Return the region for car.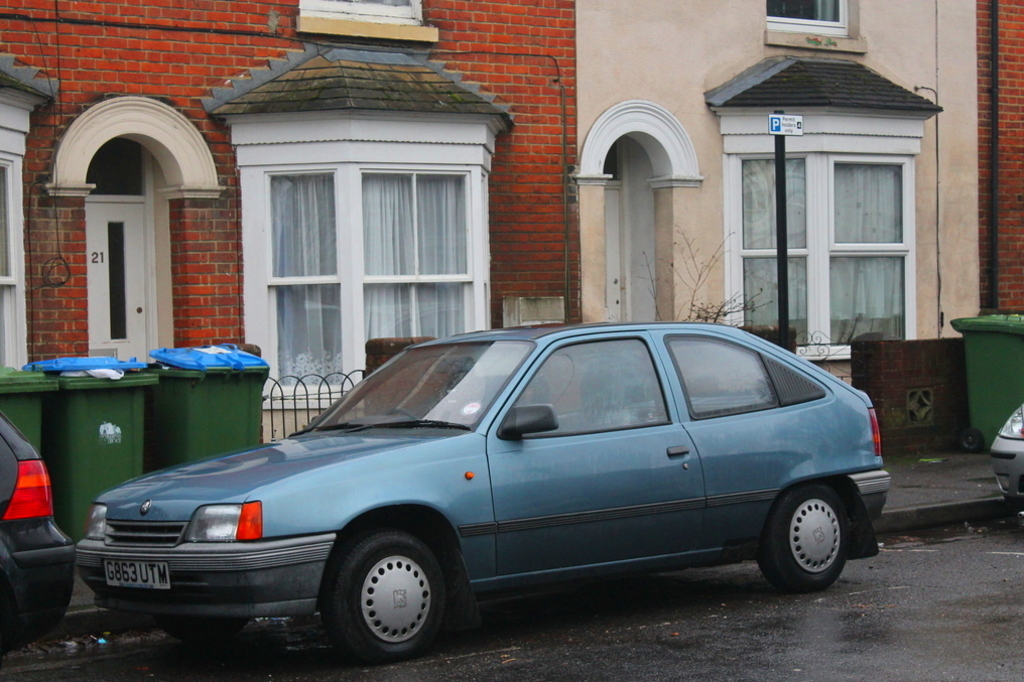
<bbox>987, 404, 1023, 516</bbox>.
